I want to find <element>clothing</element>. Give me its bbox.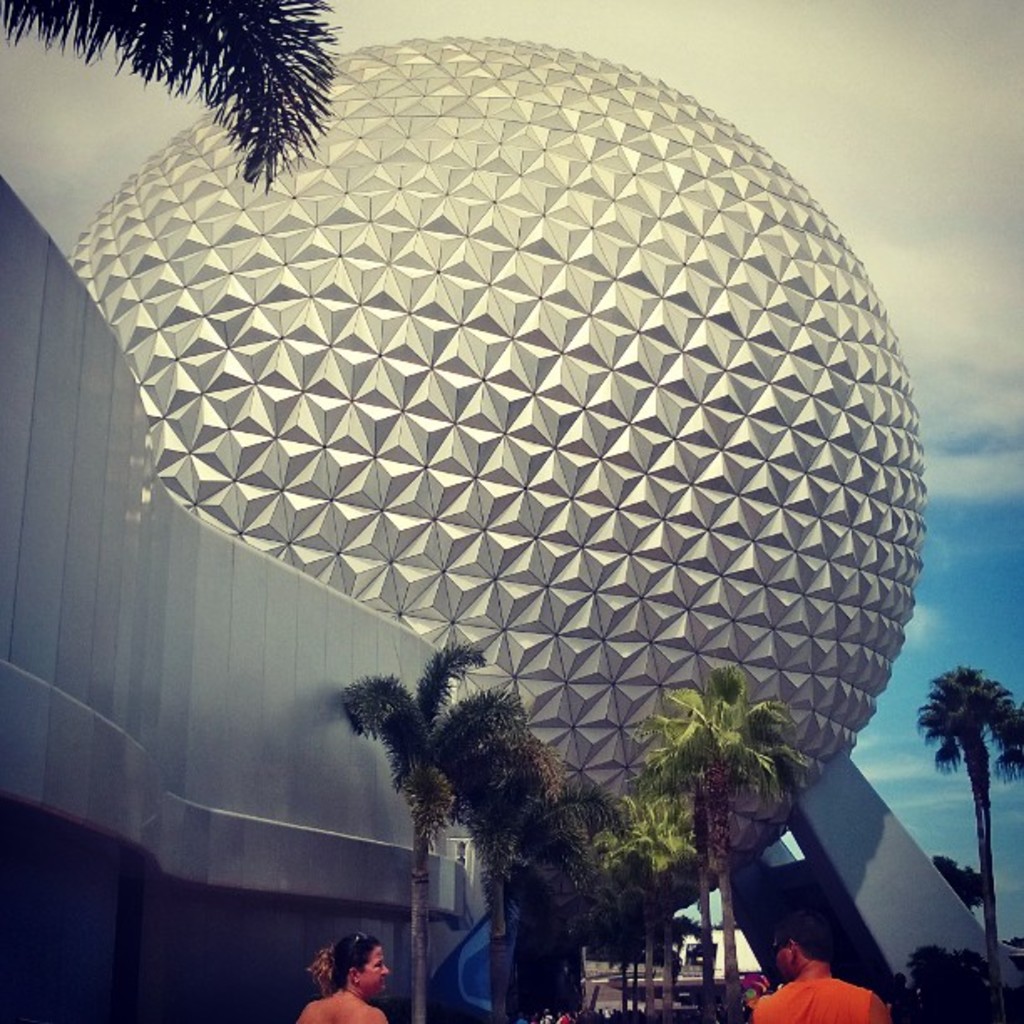
rect(753, 975, 873, 1022).
